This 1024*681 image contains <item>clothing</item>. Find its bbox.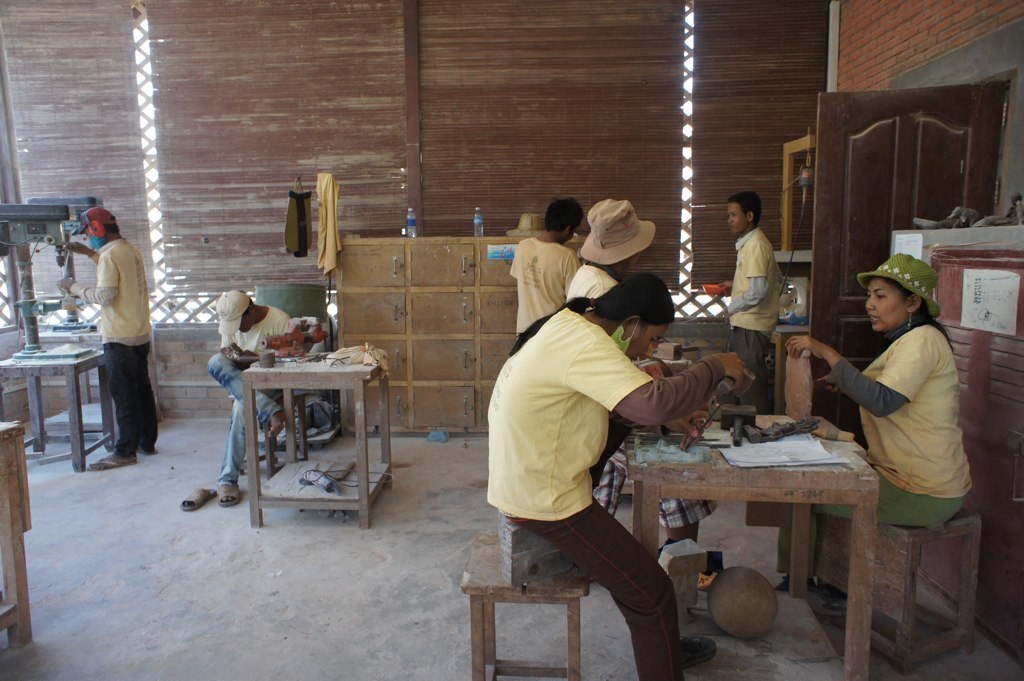
detection(205, 304, 294, 483).
